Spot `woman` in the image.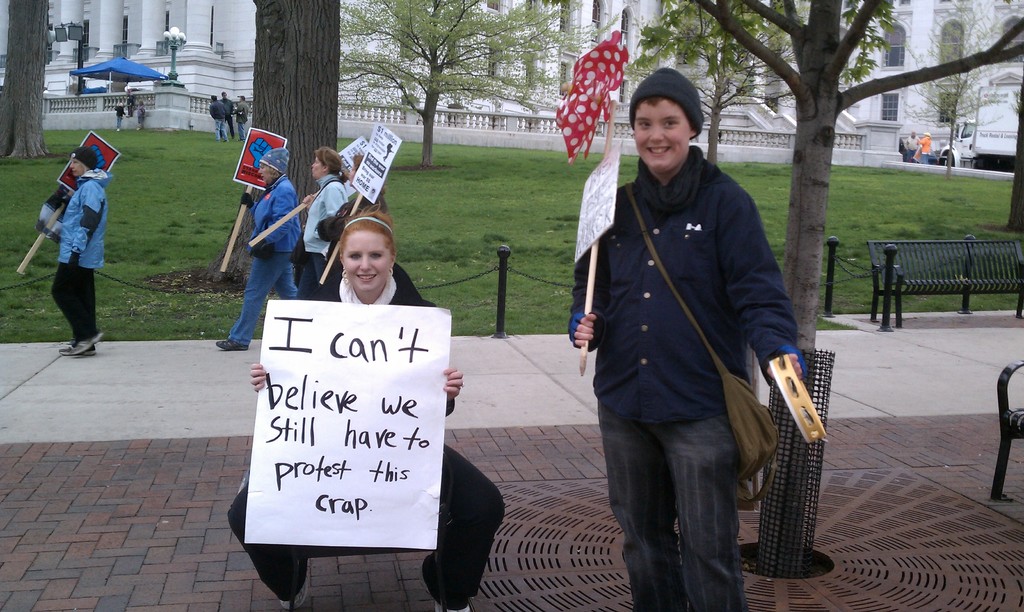
`woman` found at (left=49, top=145, right=112, bottom=358).
